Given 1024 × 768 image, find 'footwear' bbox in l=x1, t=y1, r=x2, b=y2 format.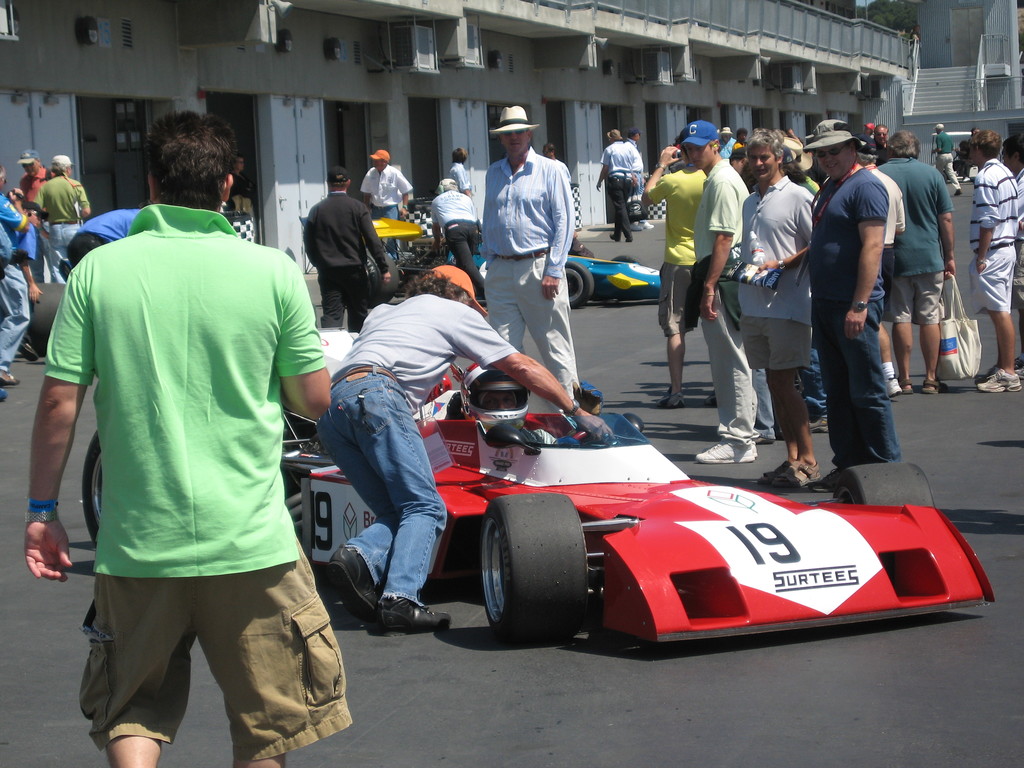
l=974, t=364, r=1023, b=392.
